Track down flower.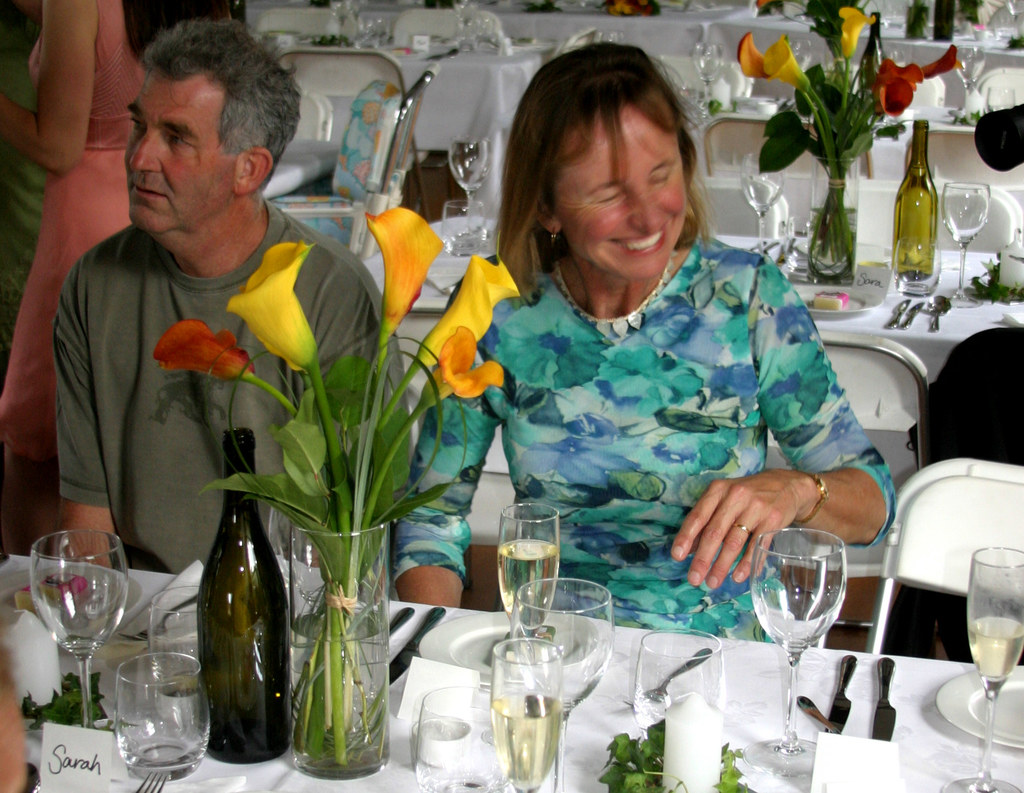
Tracked to {"x1": 223, "y1": 238, "x2": 317, "y2": 372}.
